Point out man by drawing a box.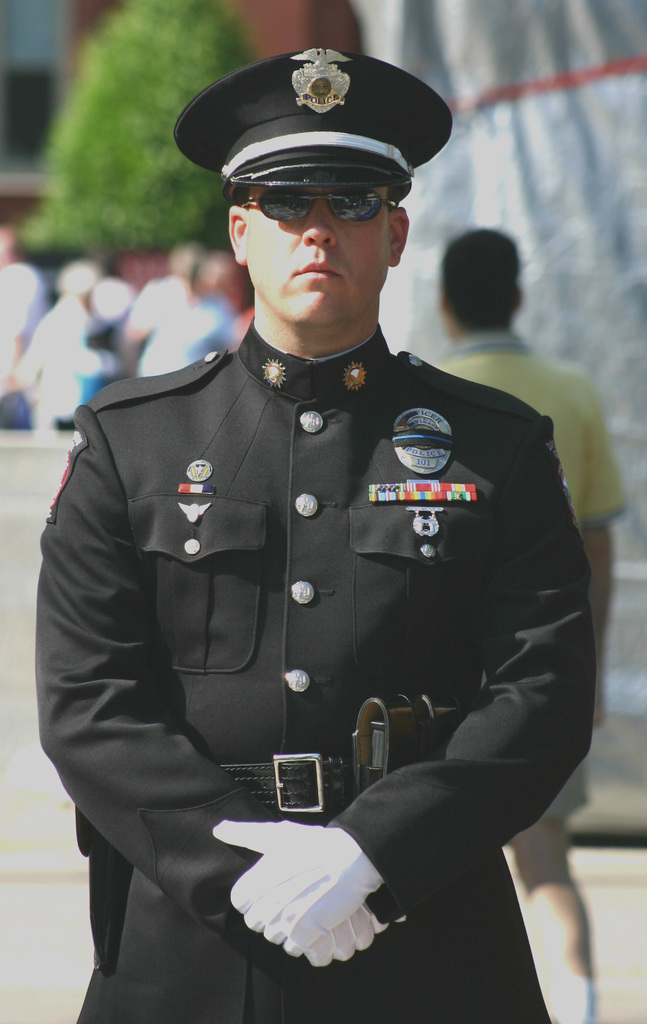
x1=0 y1=220 x2=38 y2=397.
